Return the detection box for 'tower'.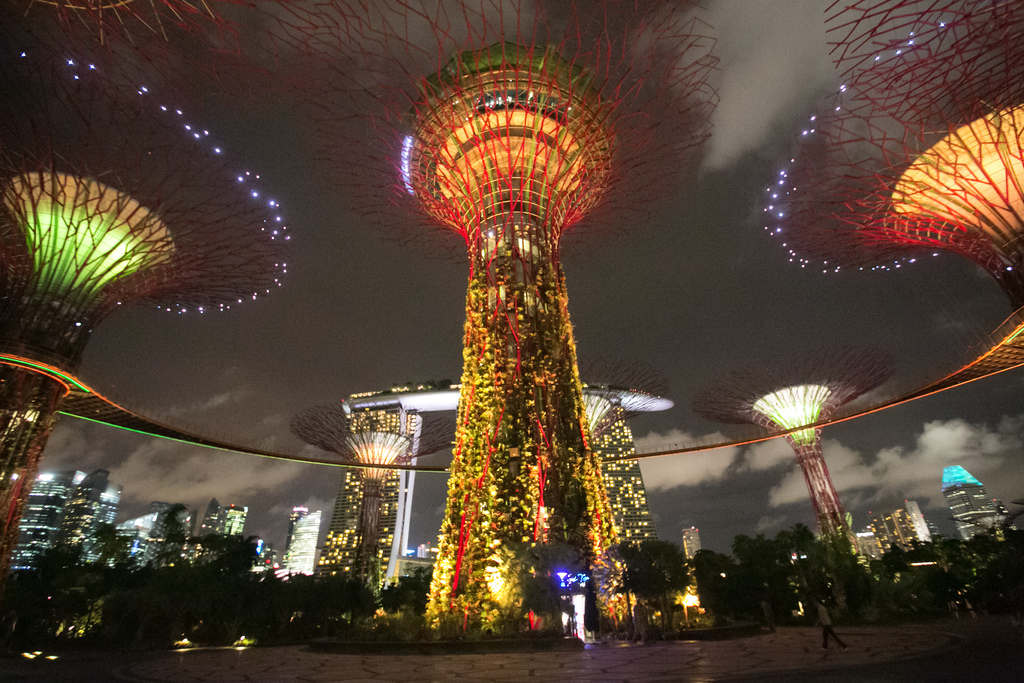
crop(56, 472, 104, 552).
